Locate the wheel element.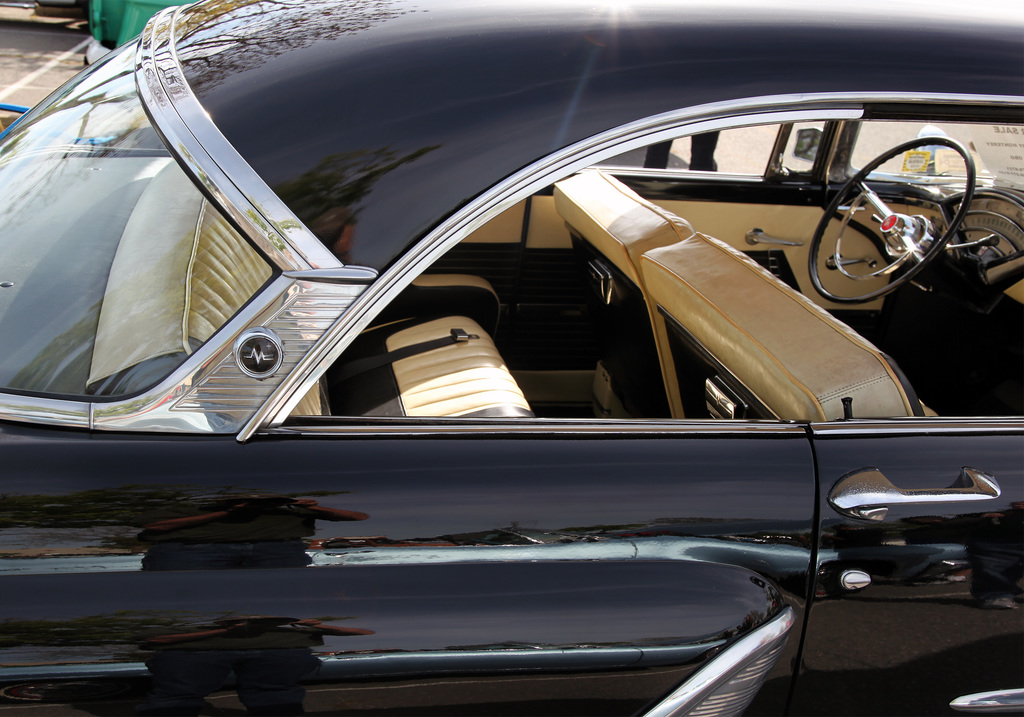
Element bbox: <bbox>808, 129, 972, 305</bbox>.
